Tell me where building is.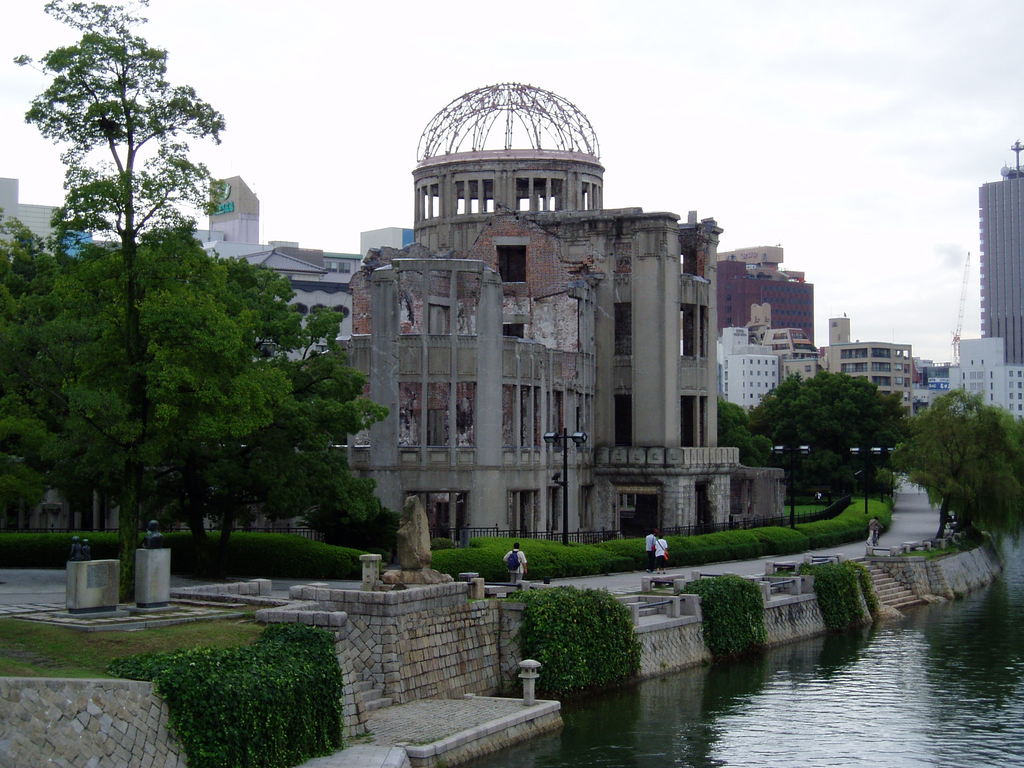
building is at detection(977, 138, 1023, 367).
